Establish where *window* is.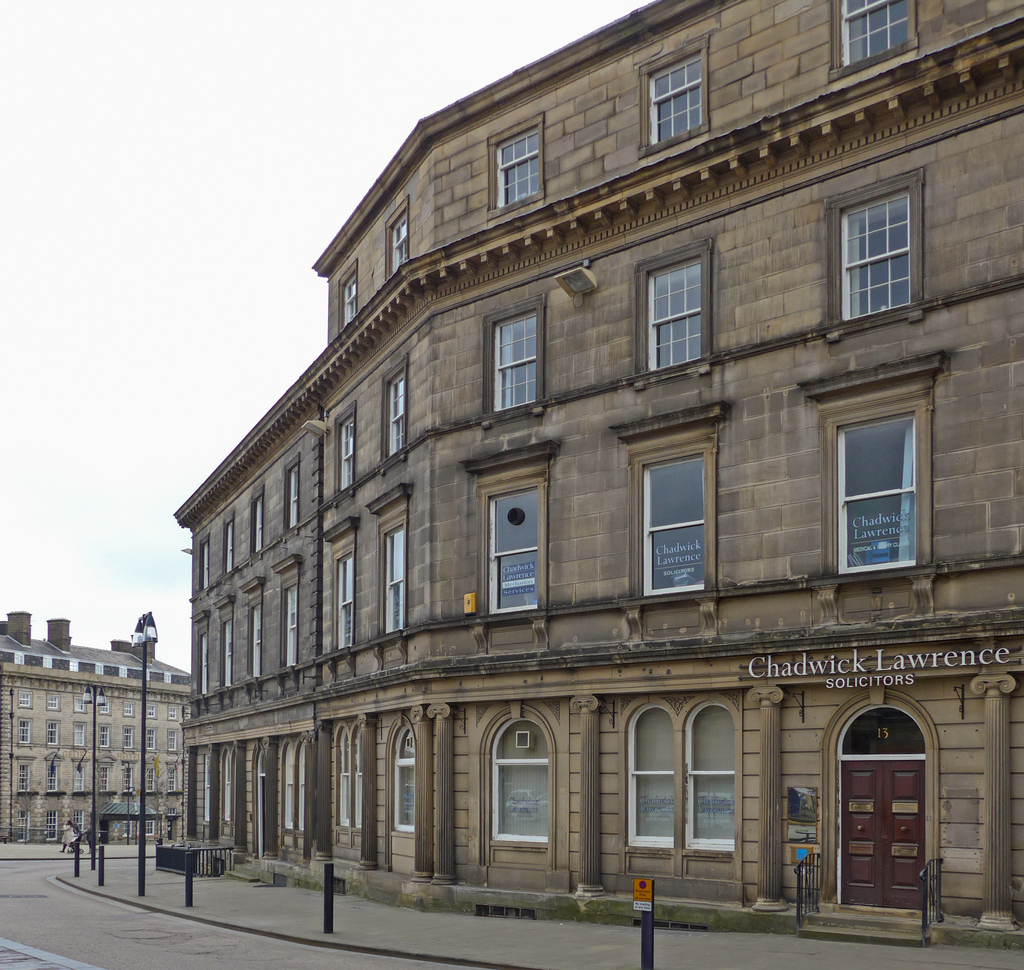
Established at [367,352,420,466].
